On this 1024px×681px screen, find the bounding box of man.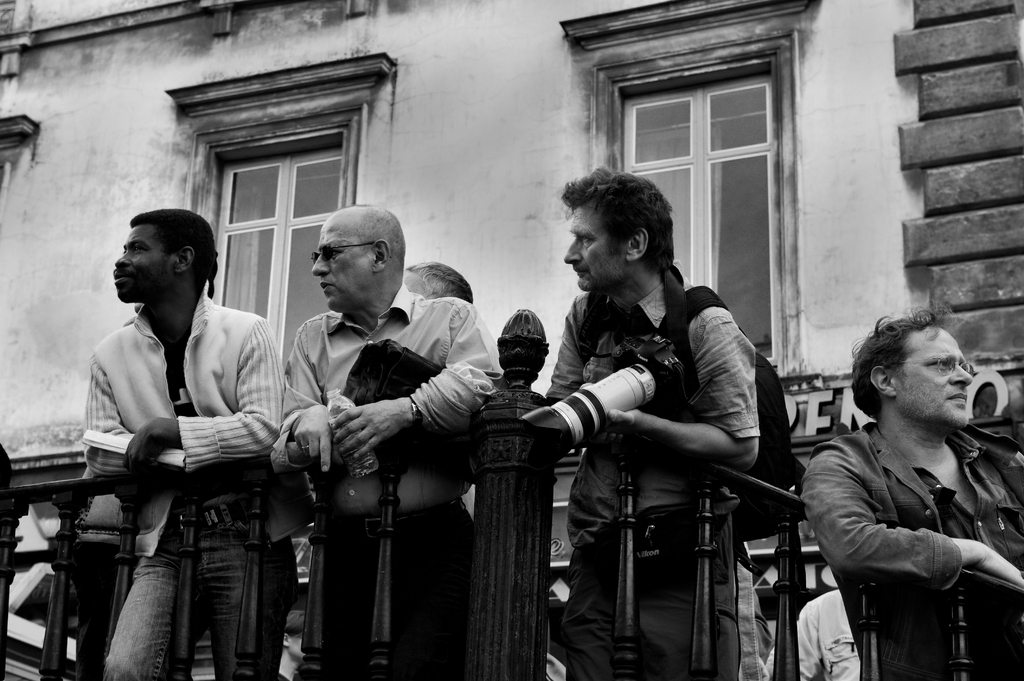
Bounding box: {"x1": 68, "y1": 201, "x2": 288, "y2": 649}.
